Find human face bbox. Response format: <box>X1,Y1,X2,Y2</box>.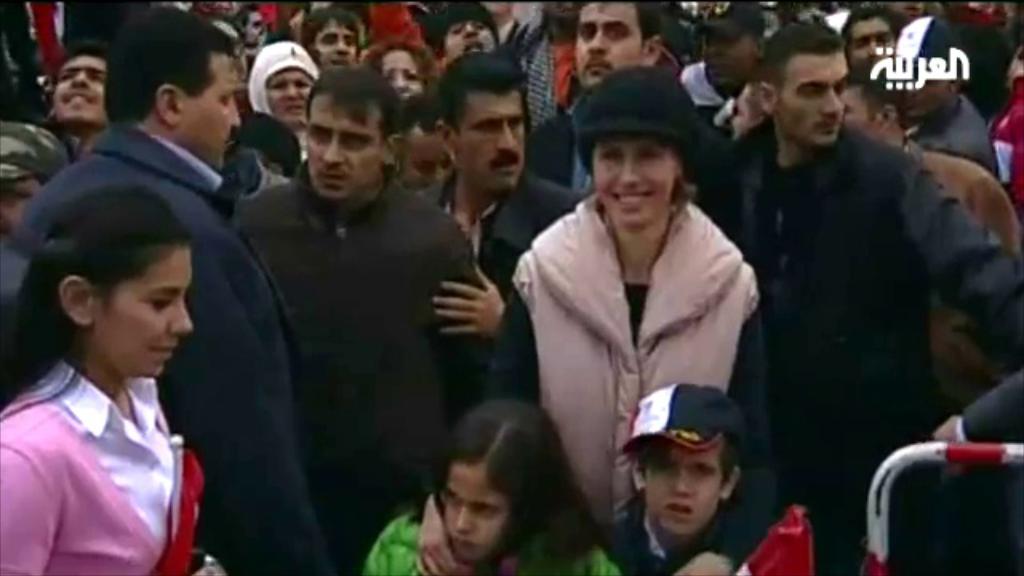
<box>781,50,850,146</box>.
